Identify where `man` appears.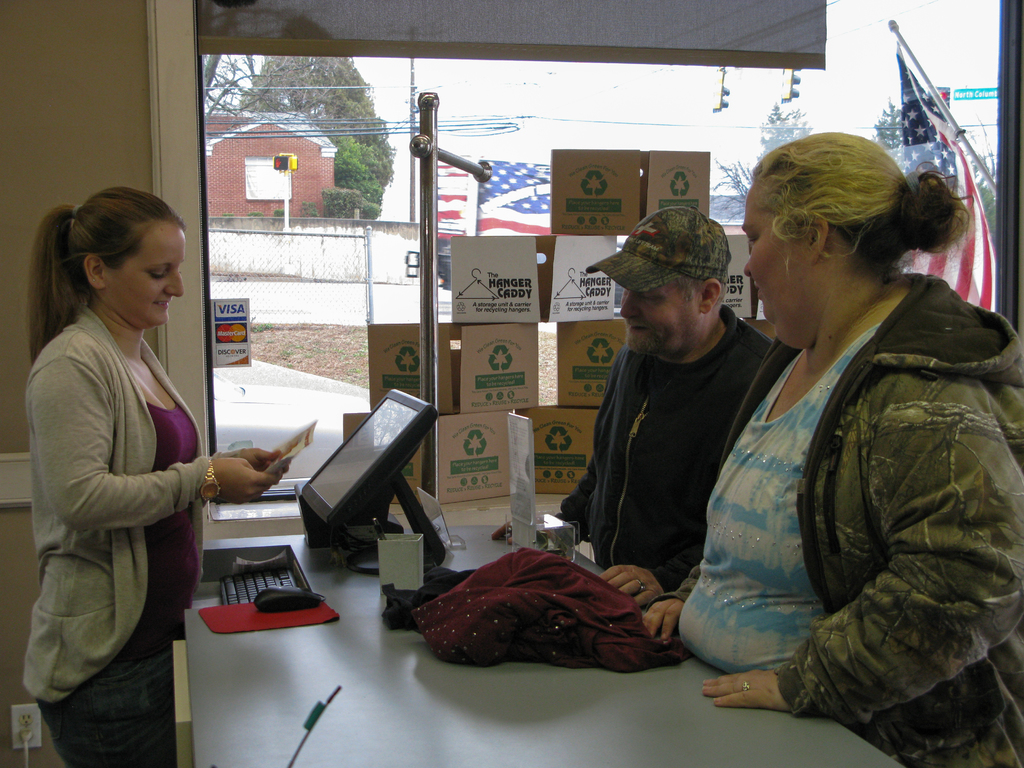
Appears at 556/193/801/648.
